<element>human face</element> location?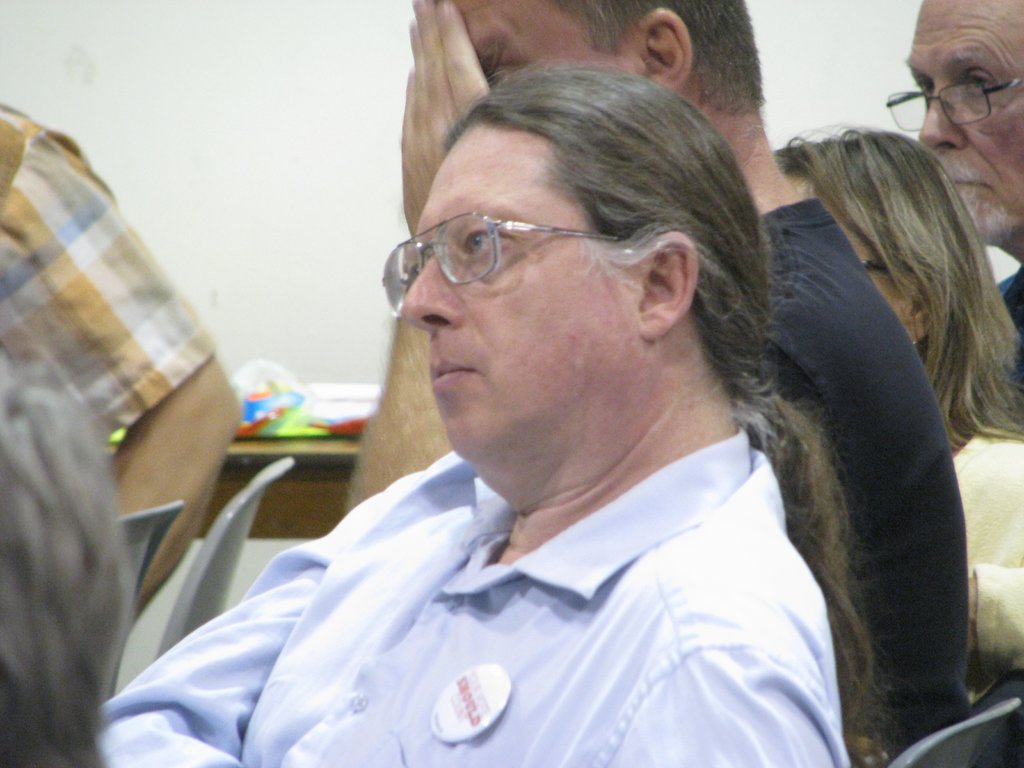
detection(902, 1, 1023, 241)
